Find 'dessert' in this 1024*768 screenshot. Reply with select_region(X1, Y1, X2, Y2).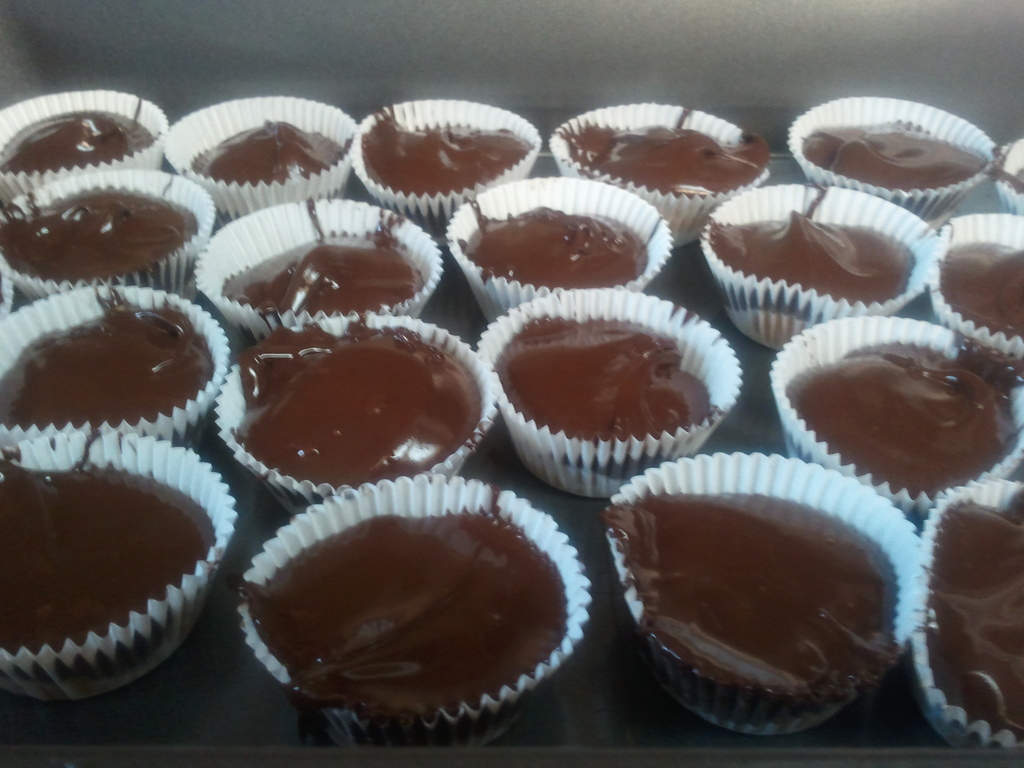
select_region(0, 457, 217, 653).
